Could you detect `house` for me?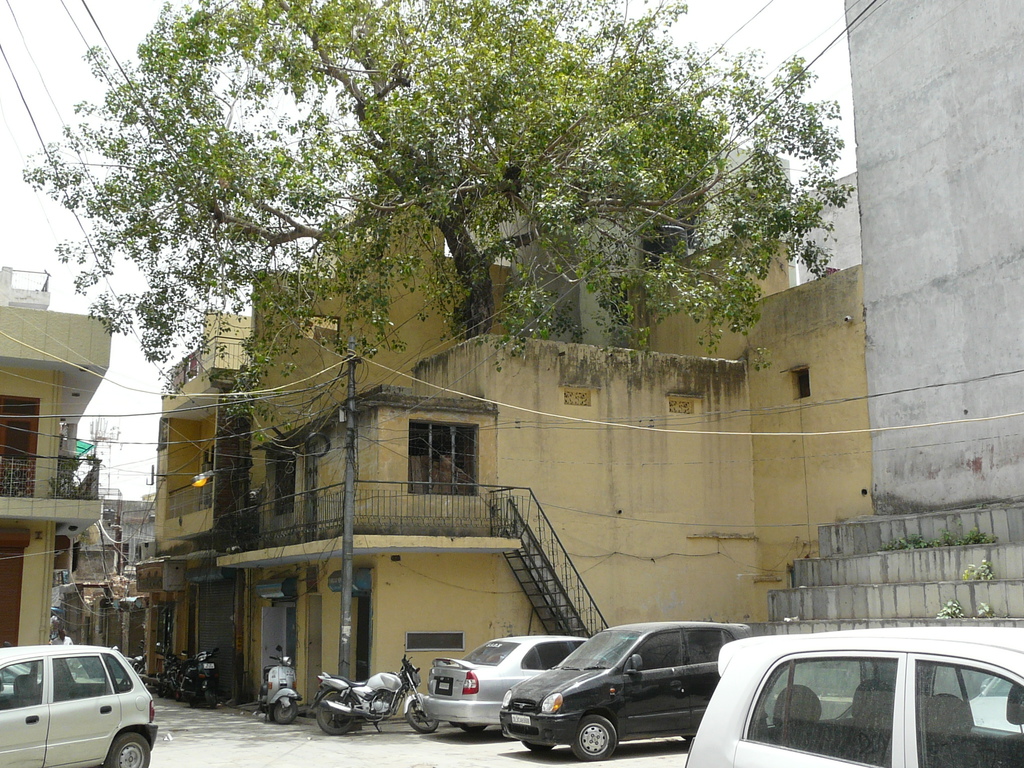
Detection result: bbox=[236, 230, 769, 701].
